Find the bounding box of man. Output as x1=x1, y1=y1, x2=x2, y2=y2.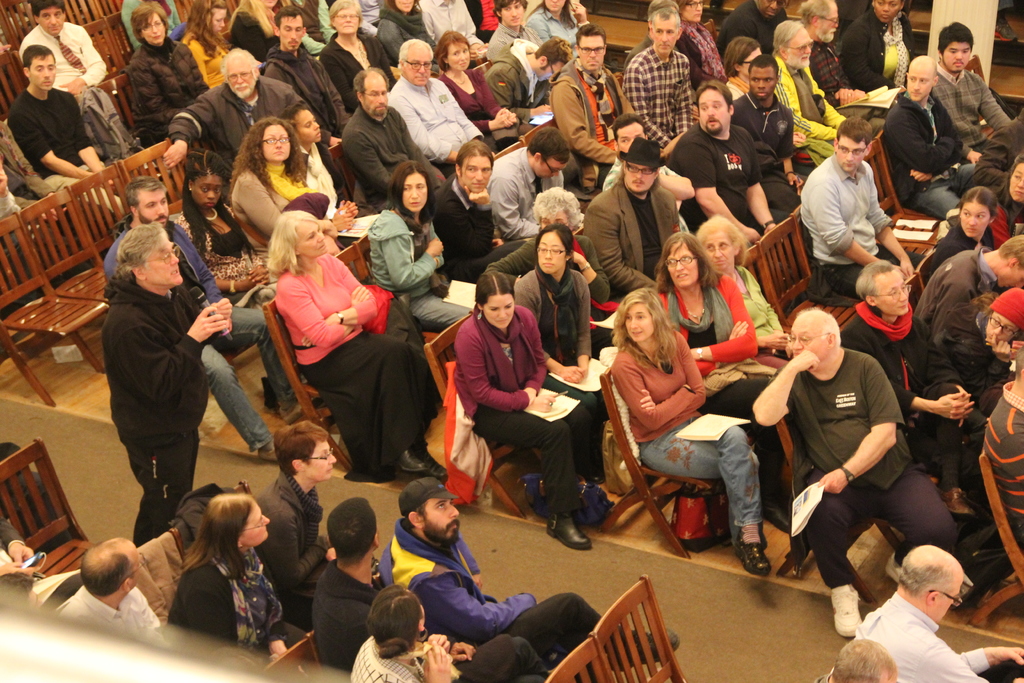
x1=621, y1=5, x2=695, y2=149.
